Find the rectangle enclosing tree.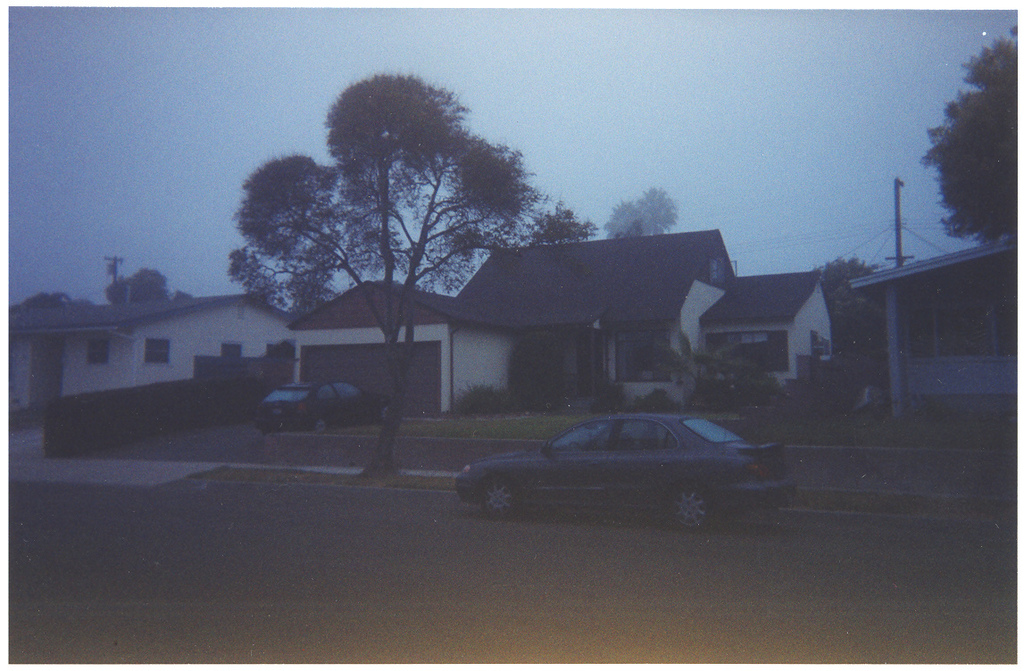
105 264 168 301.
